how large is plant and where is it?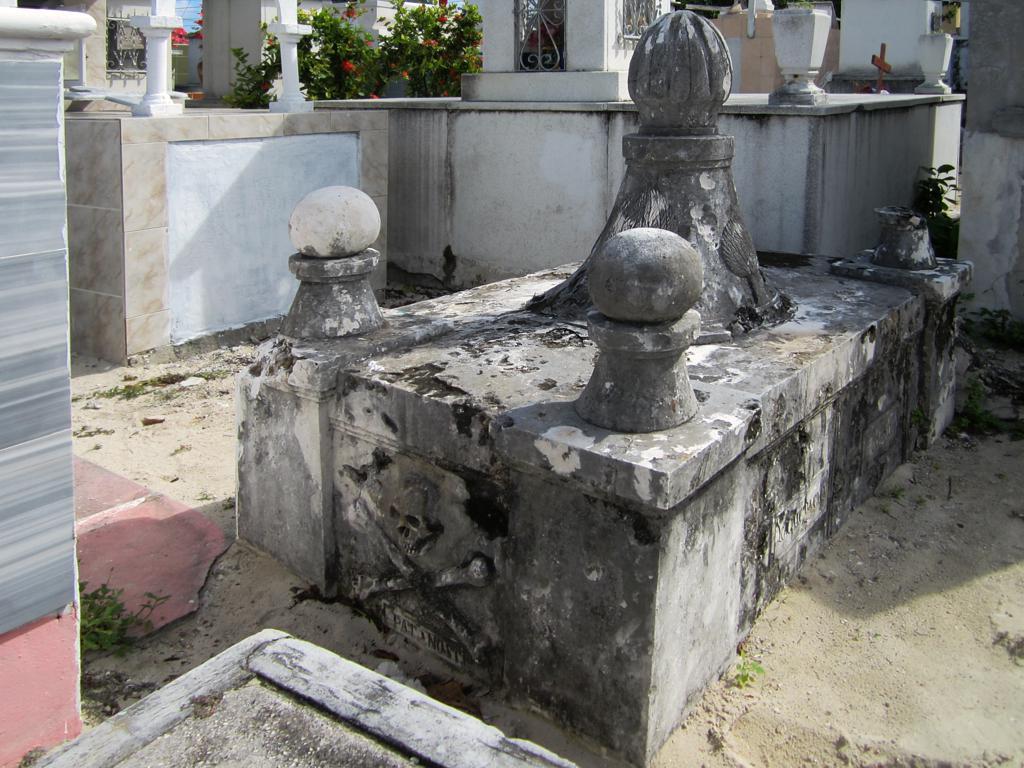
Bounding box: {"left": 945, "top": 379, "right": 1023, "bottom": 439}.
